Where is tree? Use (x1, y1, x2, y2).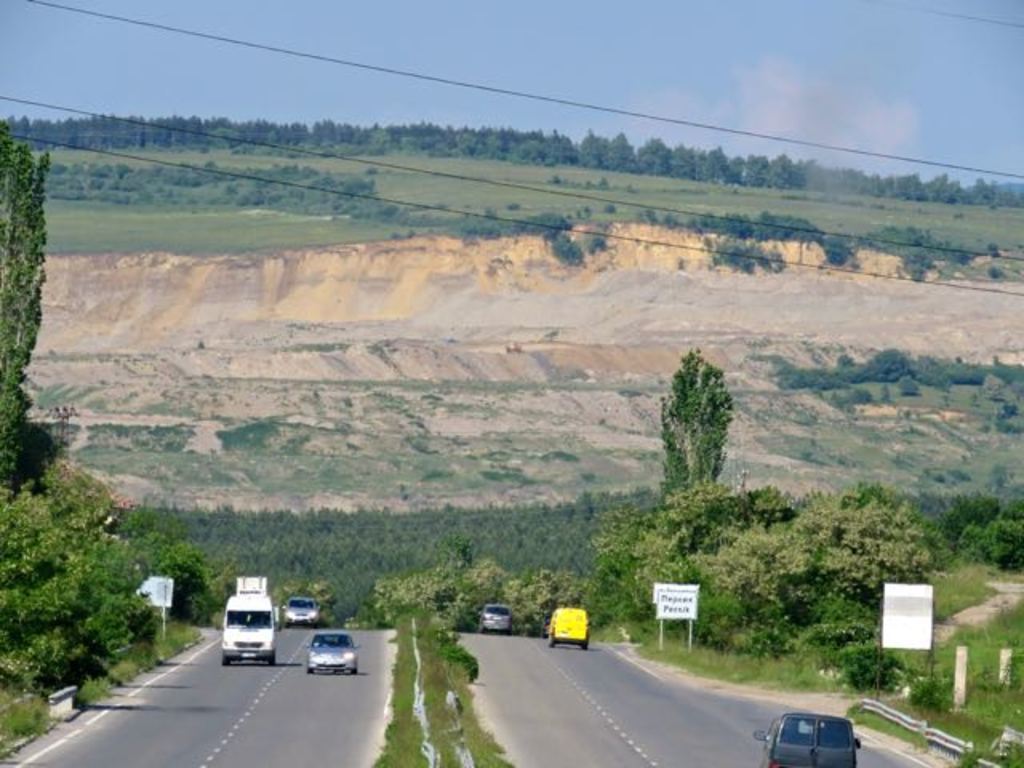
(765, 483, 925, 622).
